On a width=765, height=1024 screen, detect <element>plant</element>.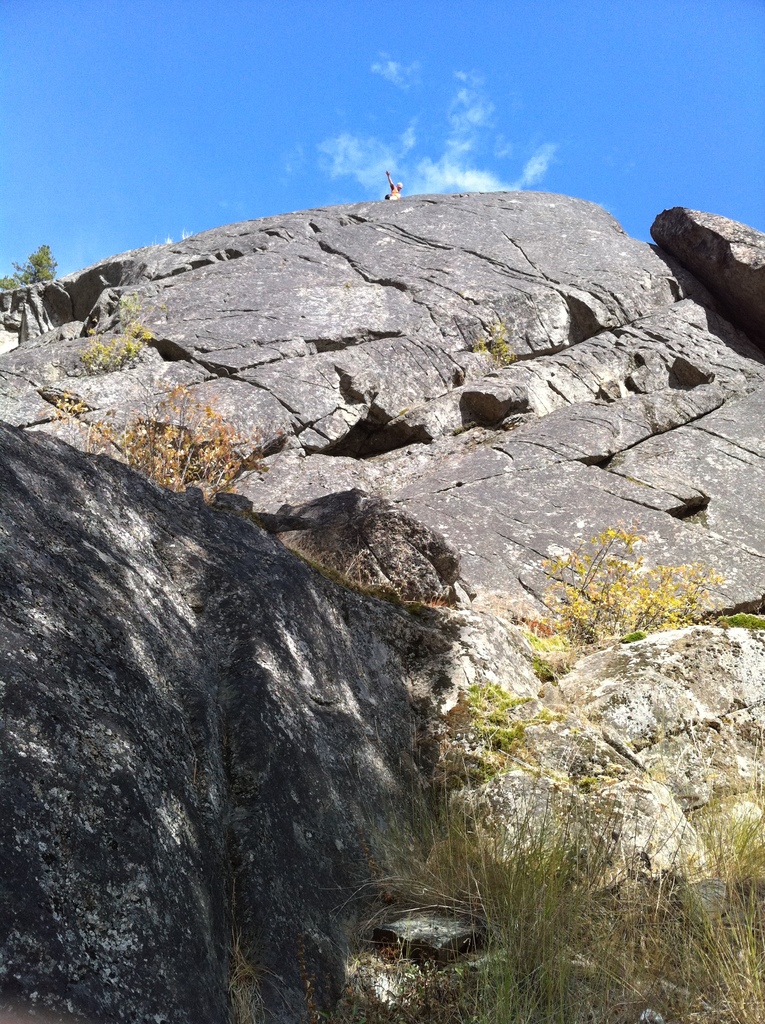
region(88, 371, 250, 497).
